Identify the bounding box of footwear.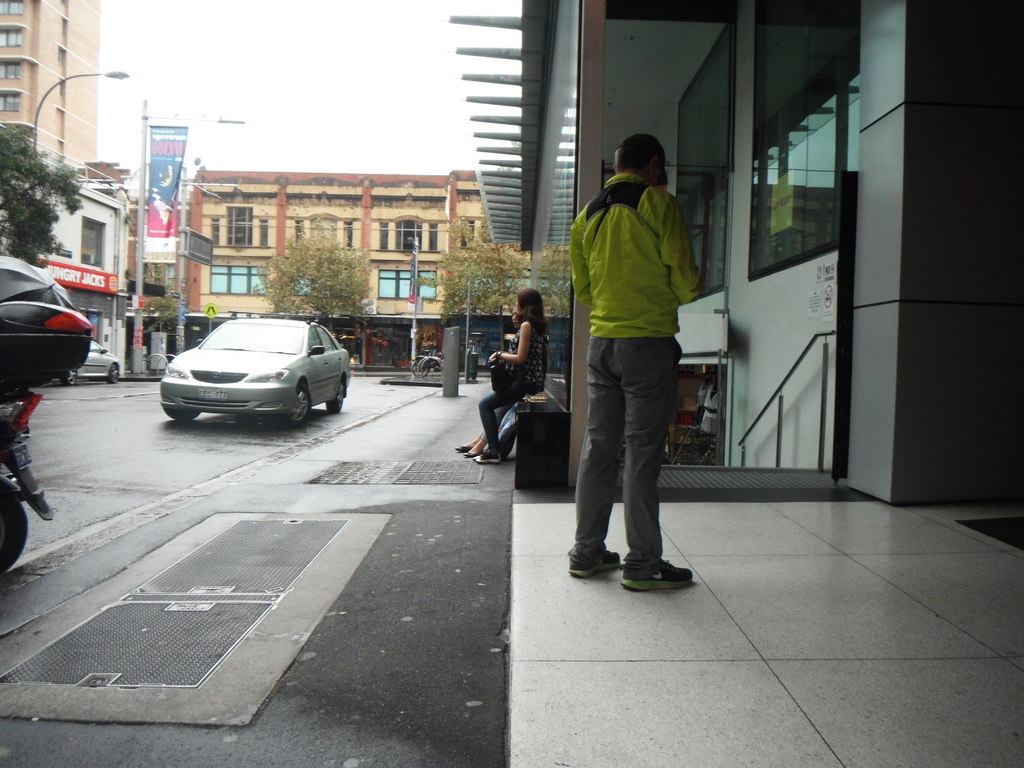
region(566, 549, 622, 580).
